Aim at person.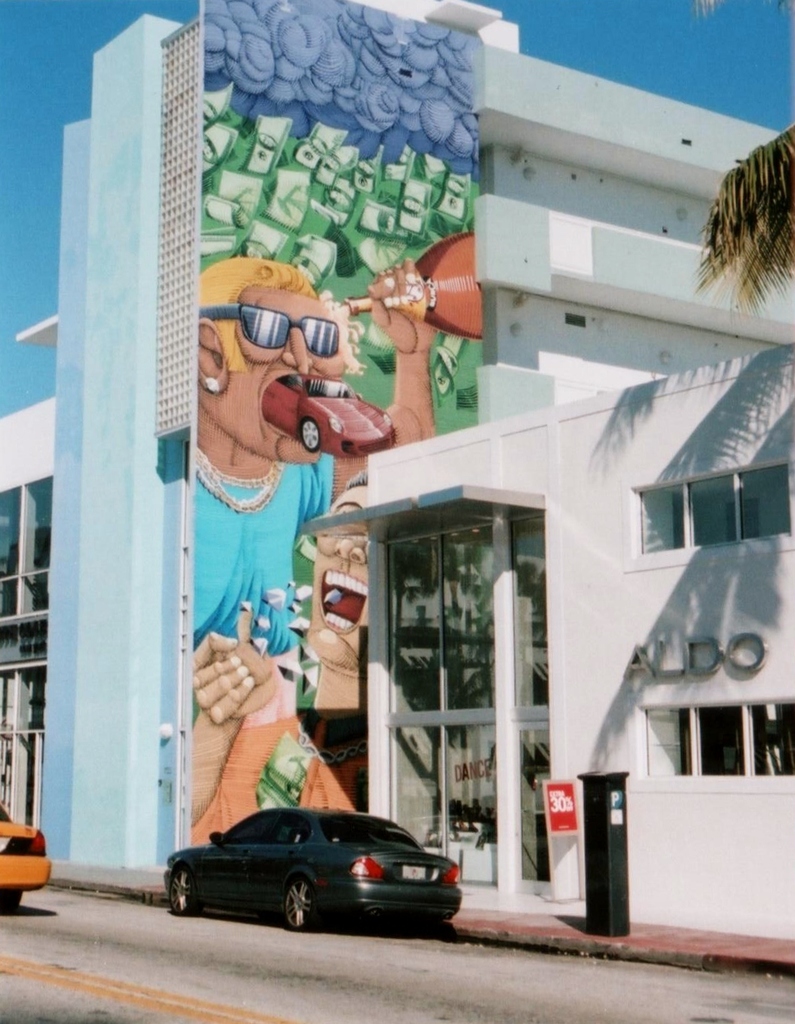
Aimed at bbox=[173, 223, 385, 862].
